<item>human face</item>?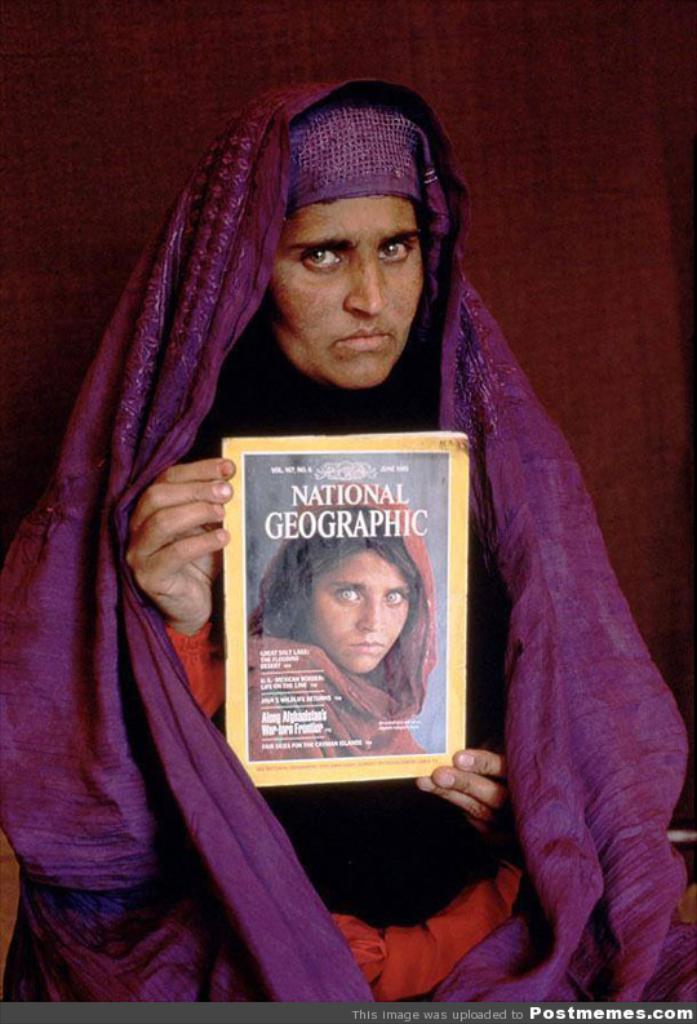
{"x1": 301, "y1": 537, "x2": 412, "y2": 677}
